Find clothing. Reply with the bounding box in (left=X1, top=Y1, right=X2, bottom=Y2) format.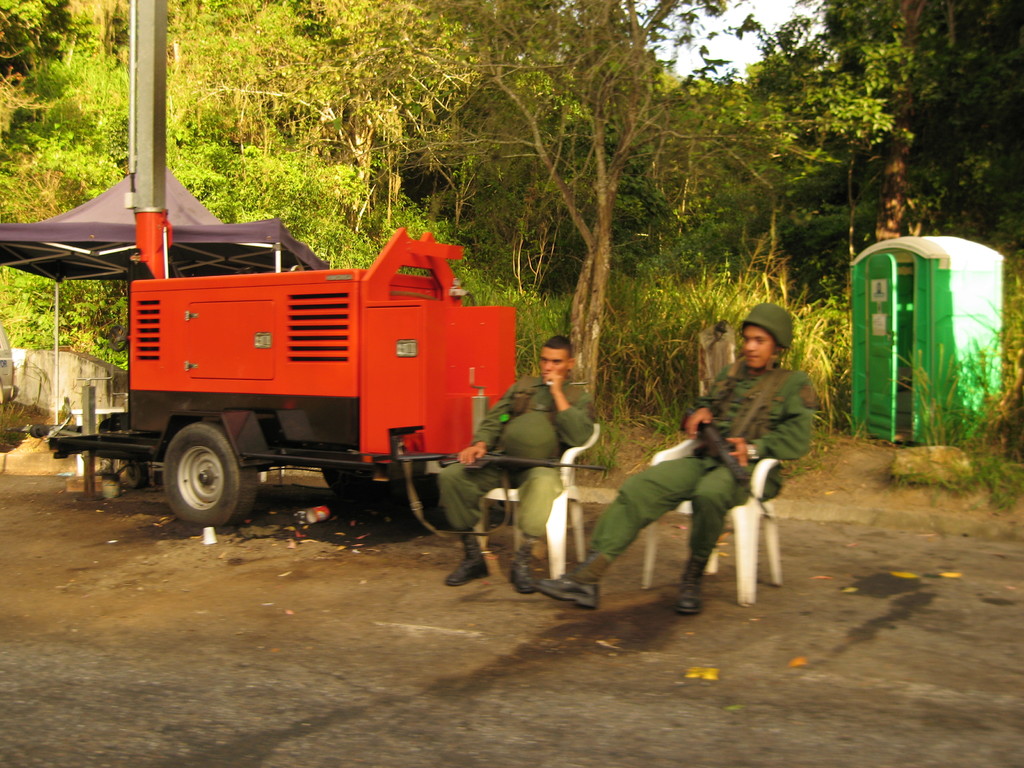
(left=438, top=367, right=596, bottom=547).
